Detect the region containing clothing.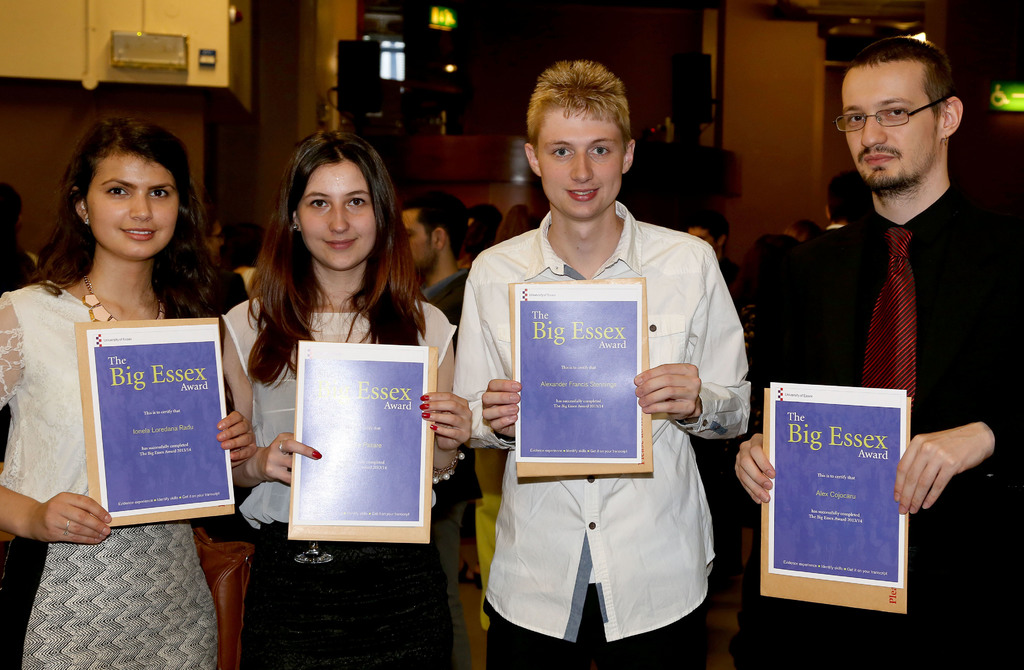
left=0, top=280, right=214, bottom=669.
